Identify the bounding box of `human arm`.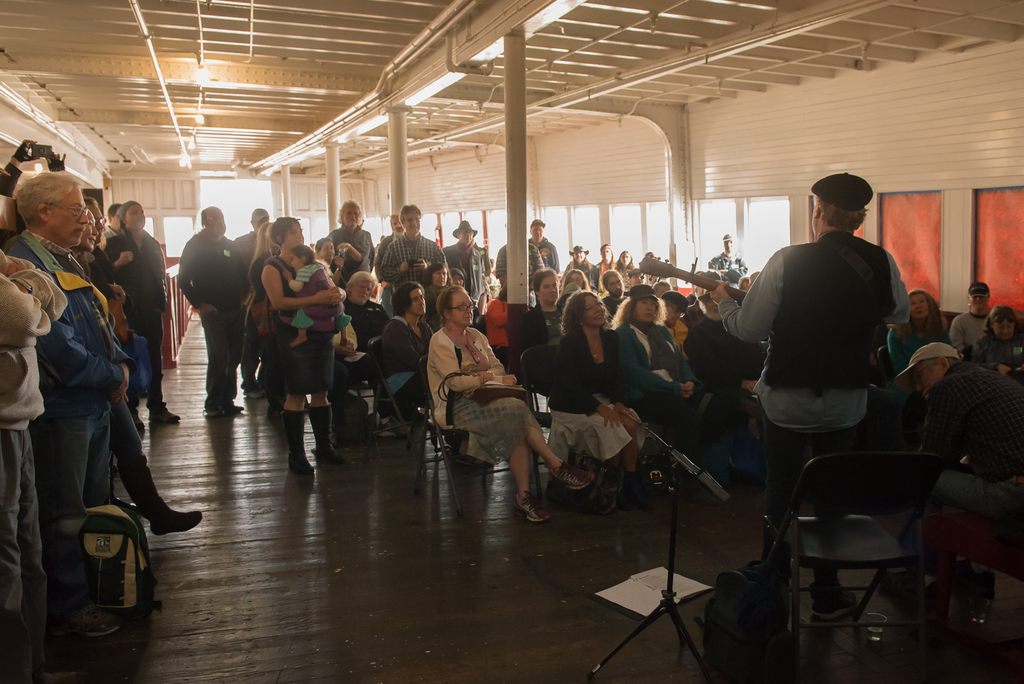
{"x1": 342, "y1": 239, "x2": 366, "y2": 265}.
